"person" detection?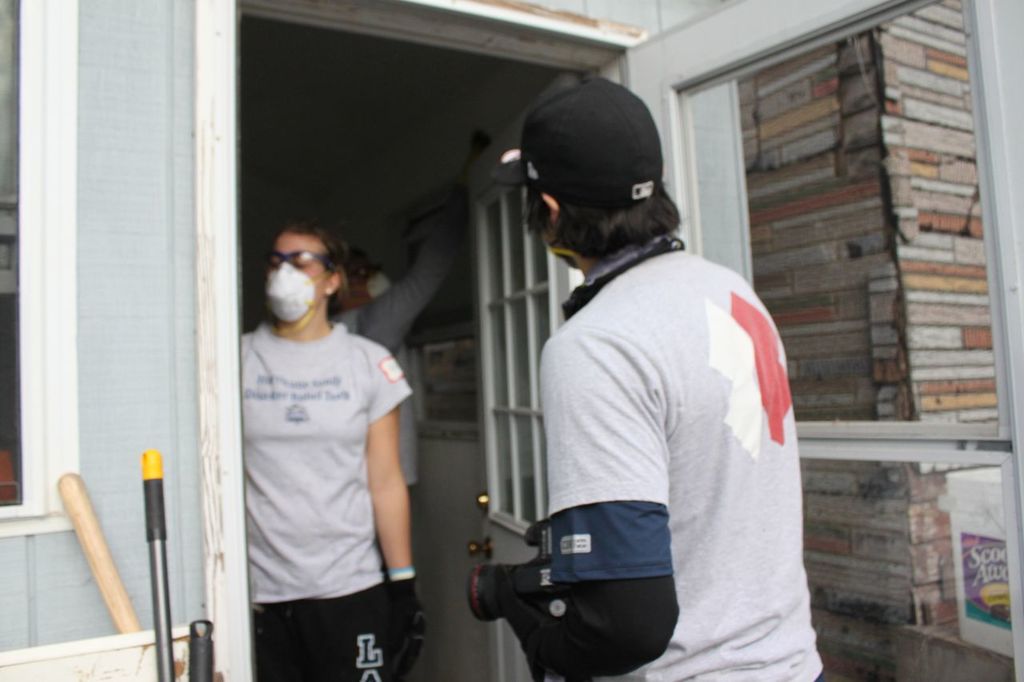
{"x1": 466, "y1": 77, "x2": 839, "y2": 681}
